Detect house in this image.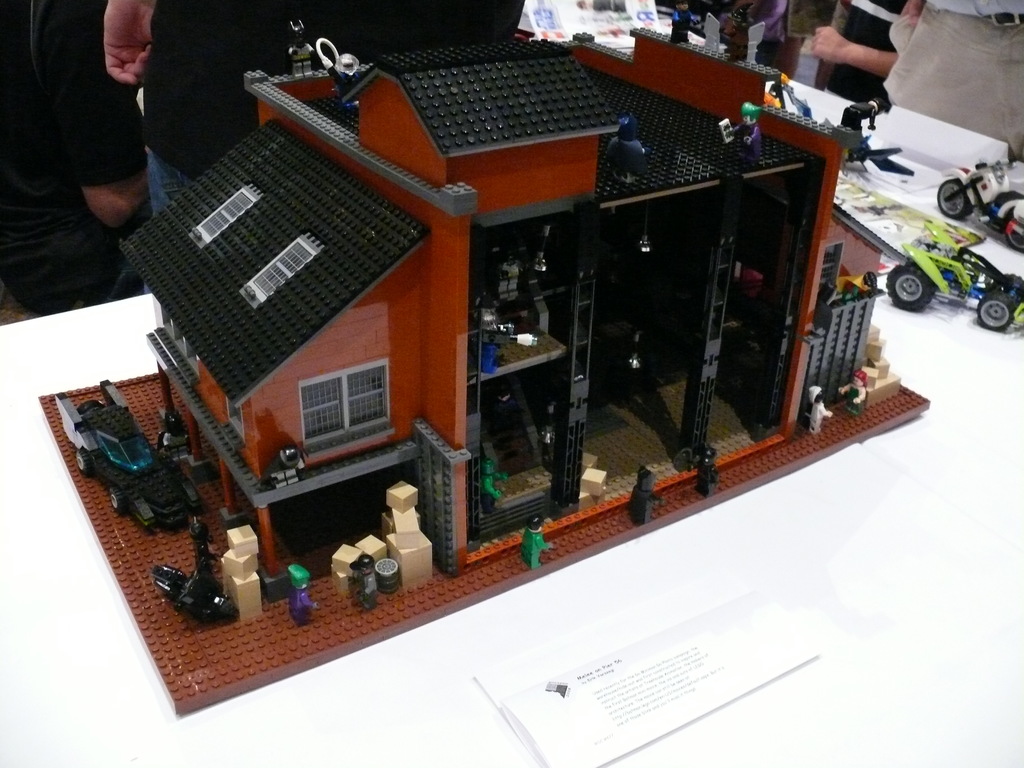
Detection: x1=118 y1=22 x2=922 y2=605.
